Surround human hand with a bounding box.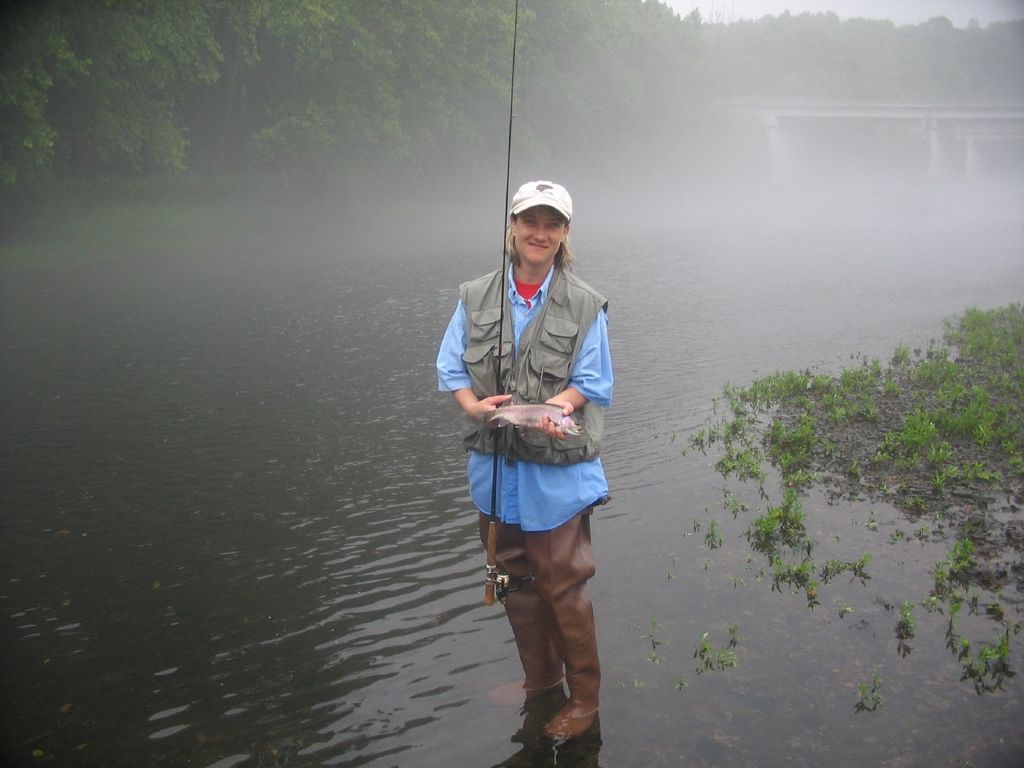
bbox=[530, 394, 577, 442].
